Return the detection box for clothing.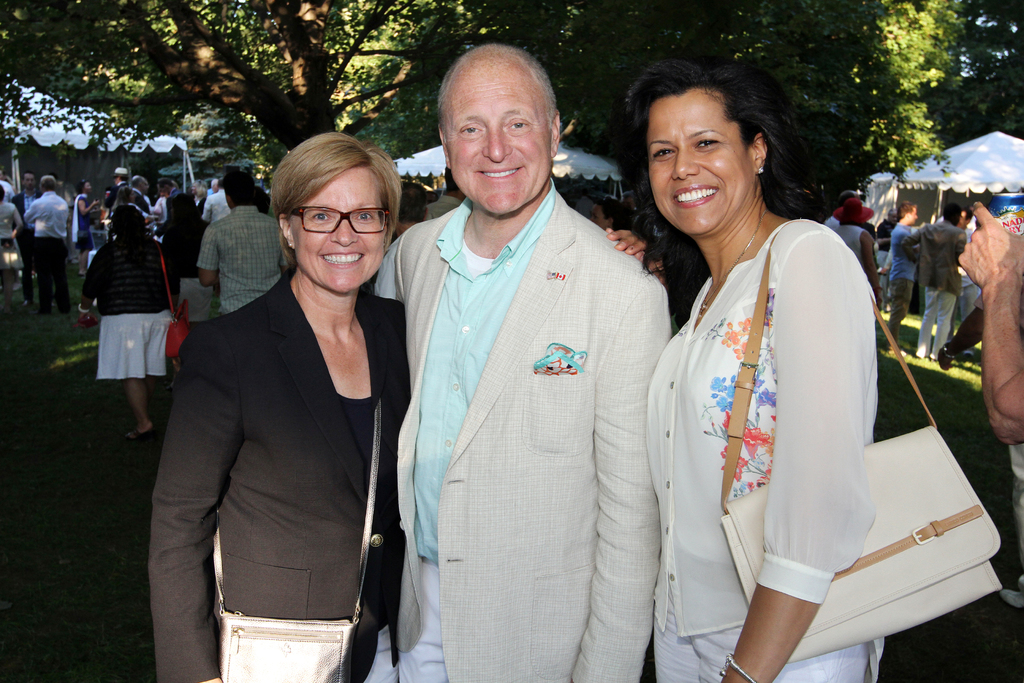
Rect(428, 194, 465, 220).
